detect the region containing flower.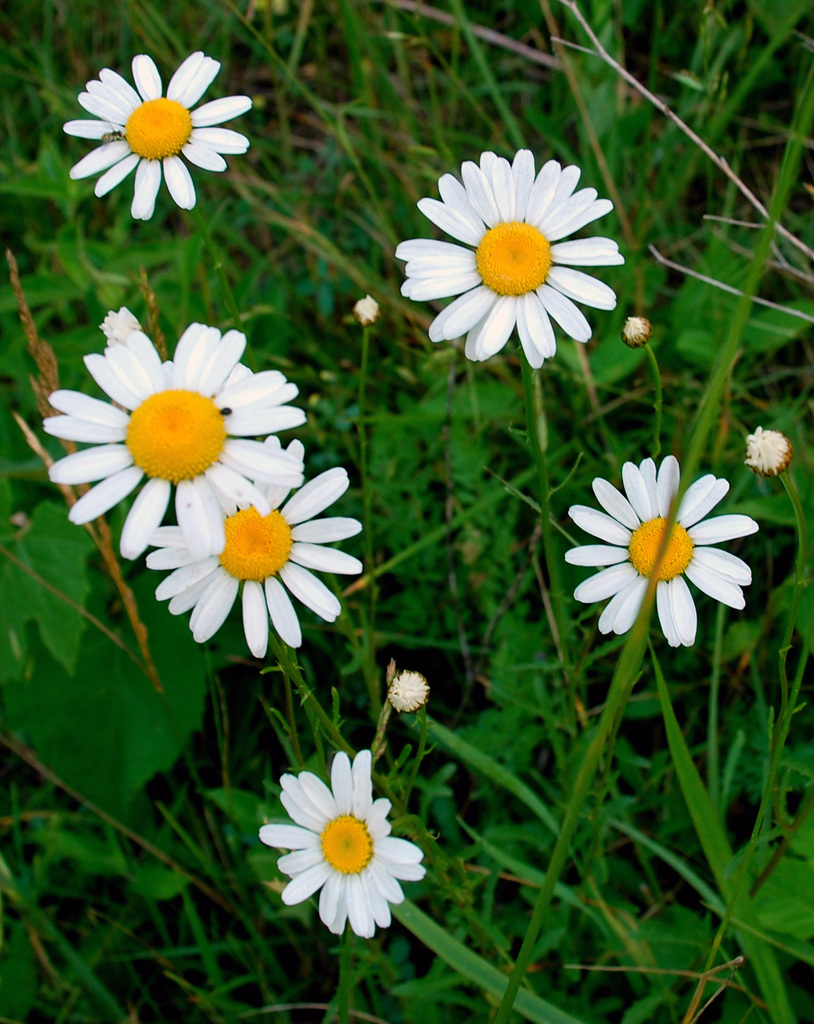
{"left": 566, "top": 454, "right": 760, "bottom": 648}.
